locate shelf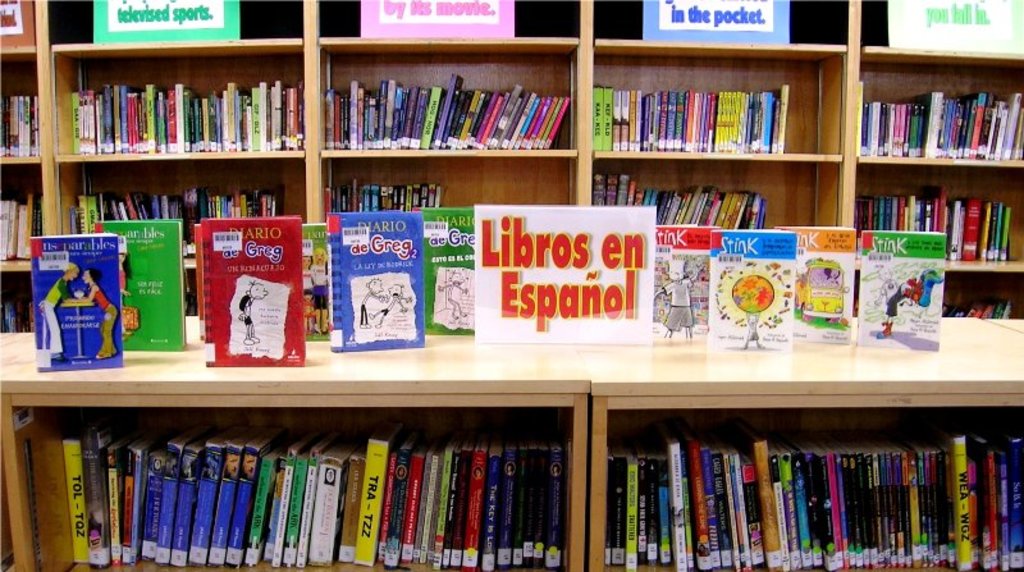
pyautogui.locateOnScreen(0, 1, 1023, 571)
